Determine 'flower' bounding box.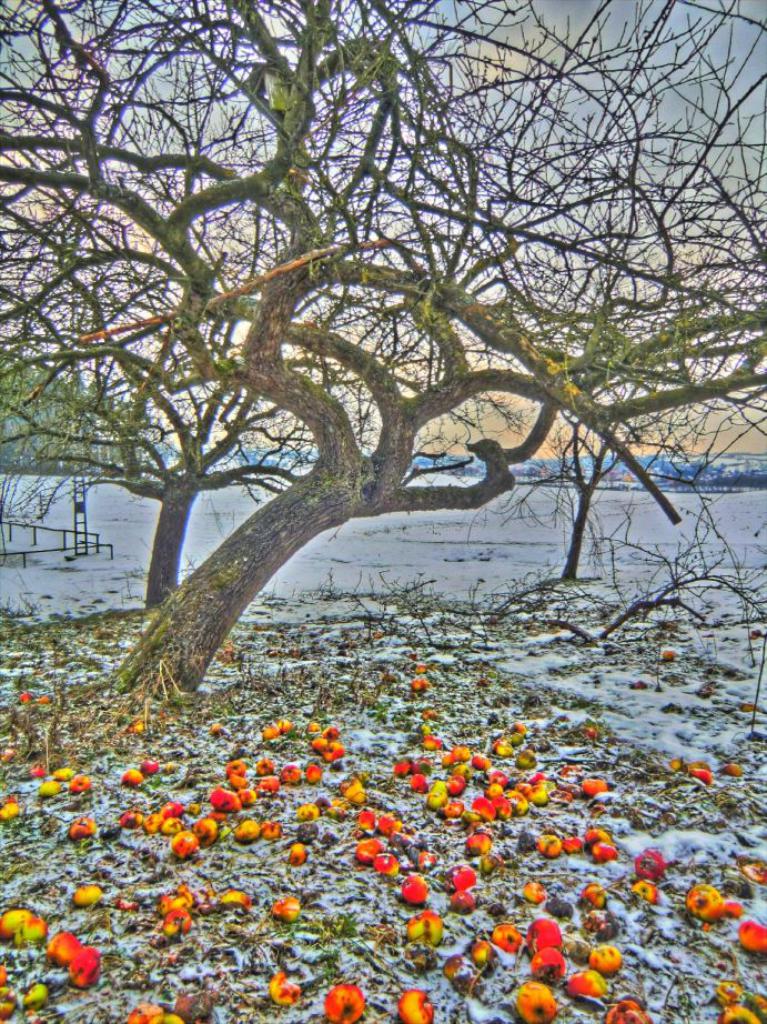
Determined: Rect(125, 995, 182, 1023).
